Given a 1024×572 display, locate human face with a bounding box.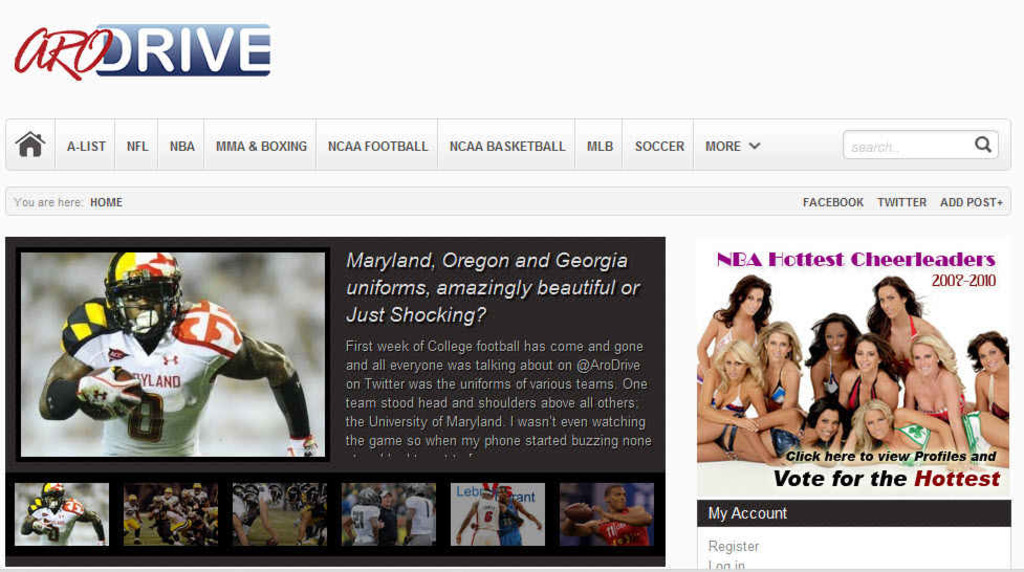
Located: (855,343,877,378).
